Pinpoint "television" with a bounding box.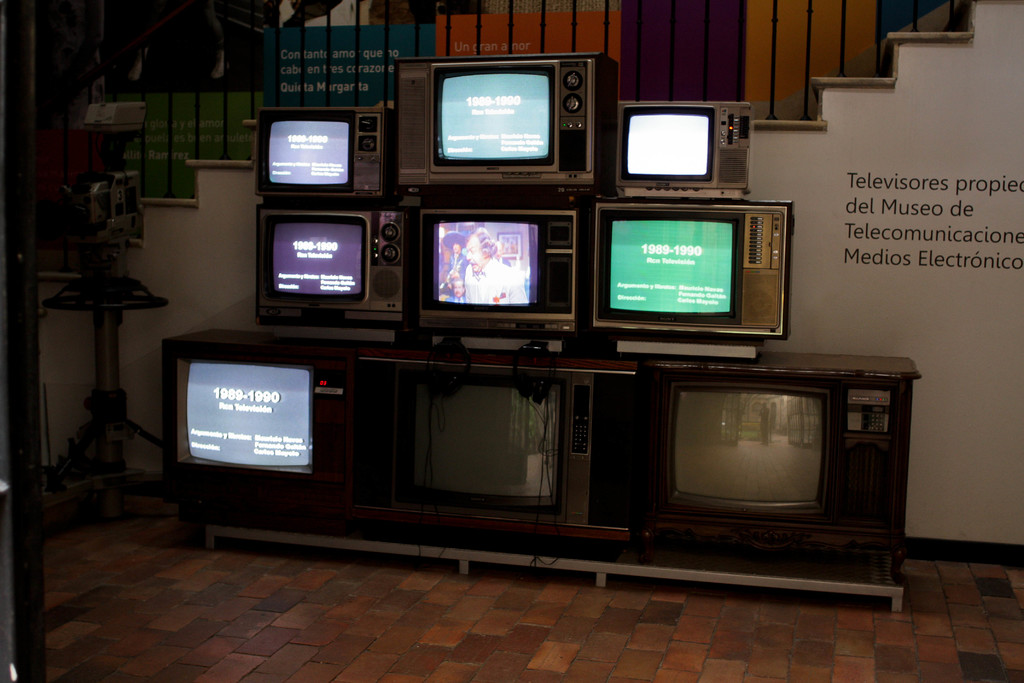
bbox=[257, 104, 389, 204].
